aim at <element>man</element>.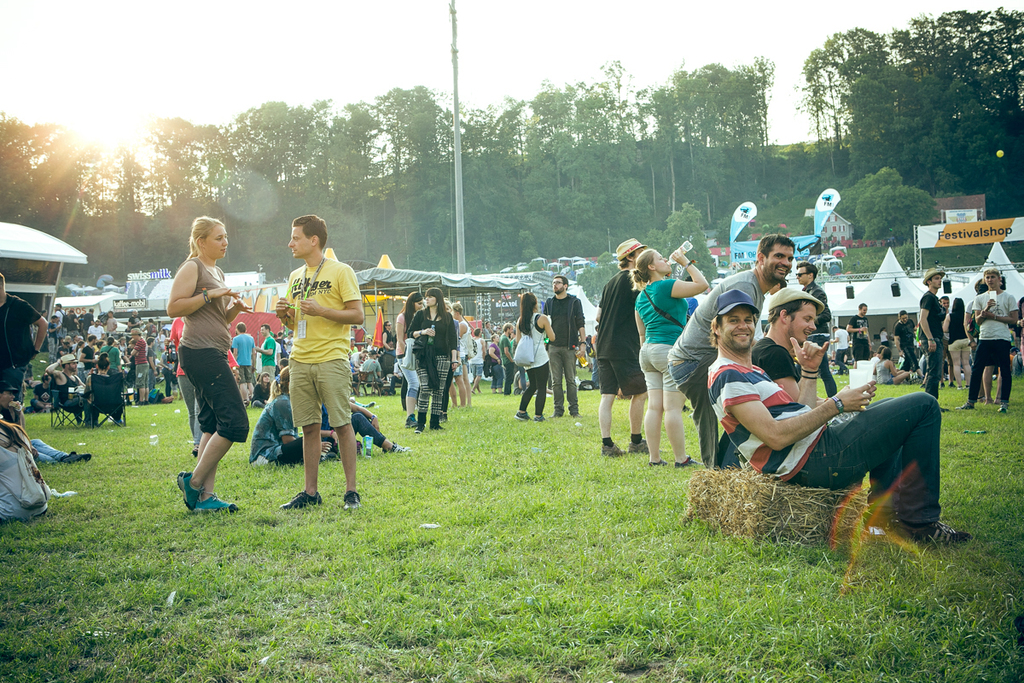
Aimed at 90/318/102/341.
